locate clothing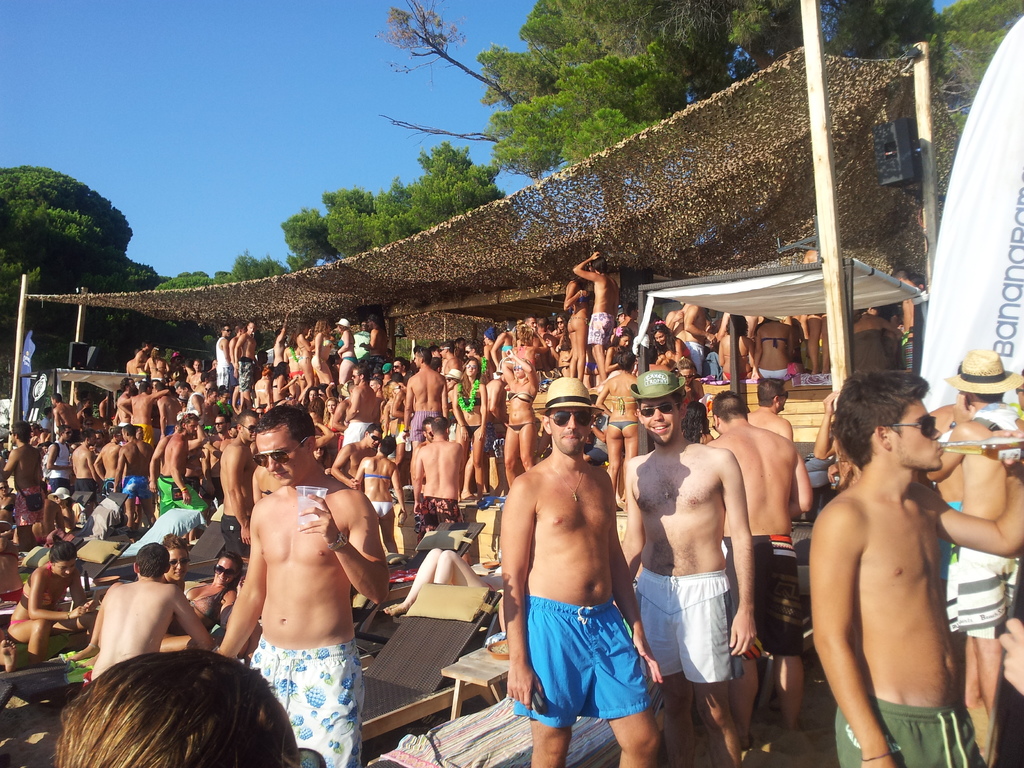
255,613,360,751
